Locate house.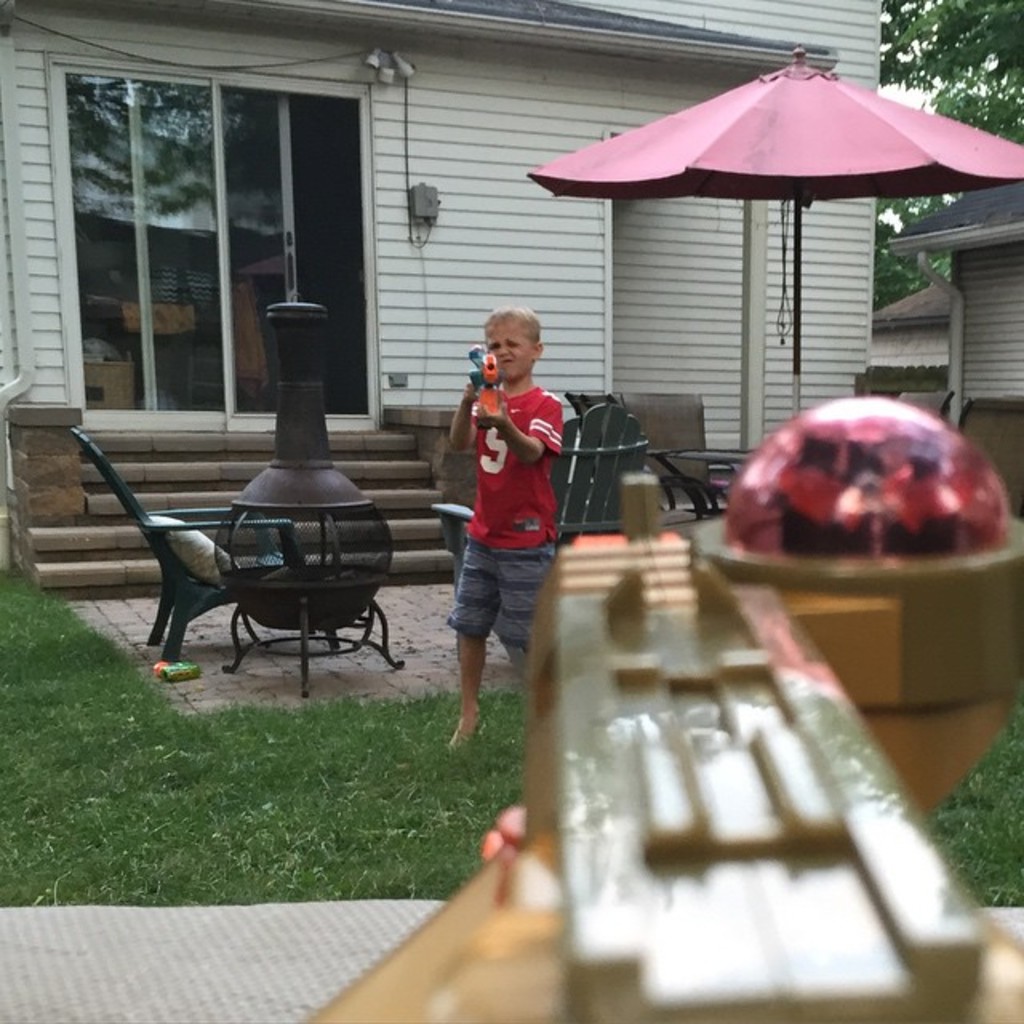
Bounding box: [left=869, top=282, right=957, bottom=370].
